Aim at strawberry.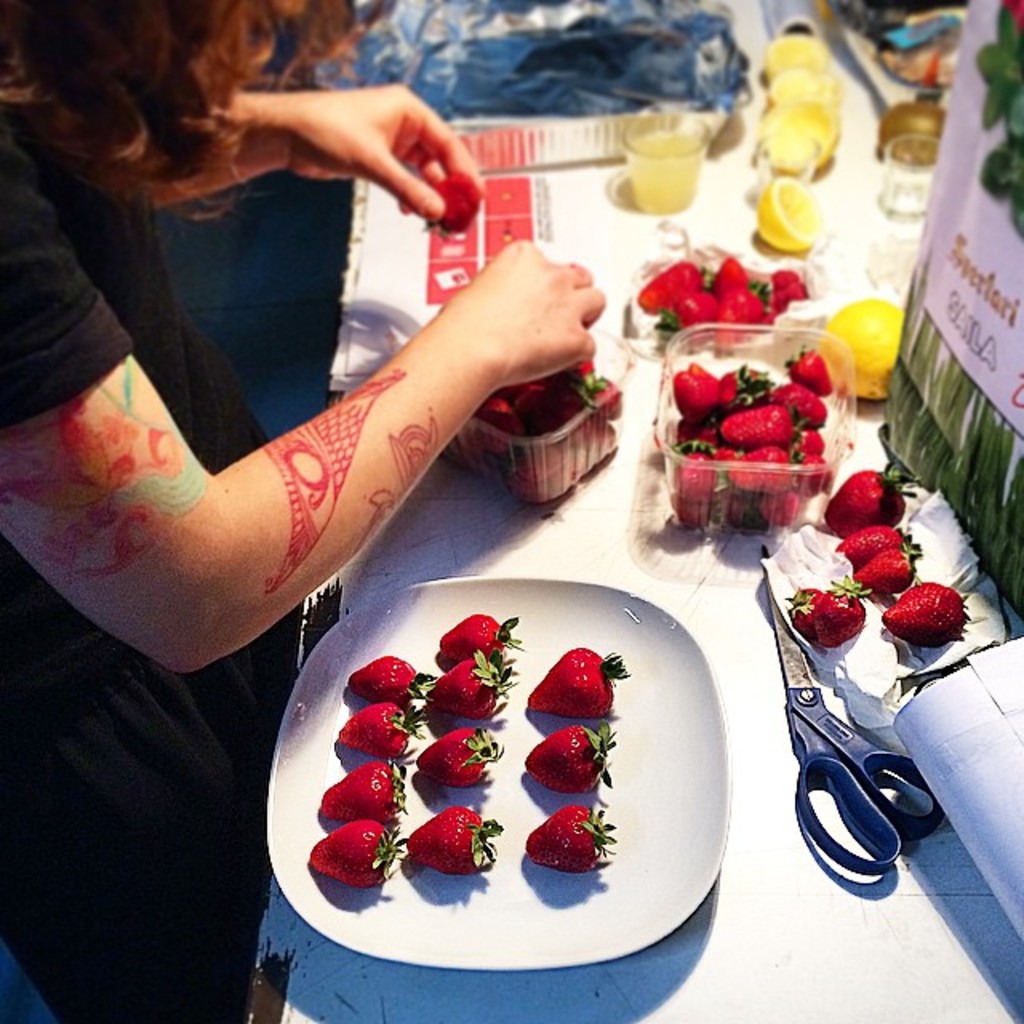
Aimed at [x1=882, y1=592, x2=995, y2=669].
